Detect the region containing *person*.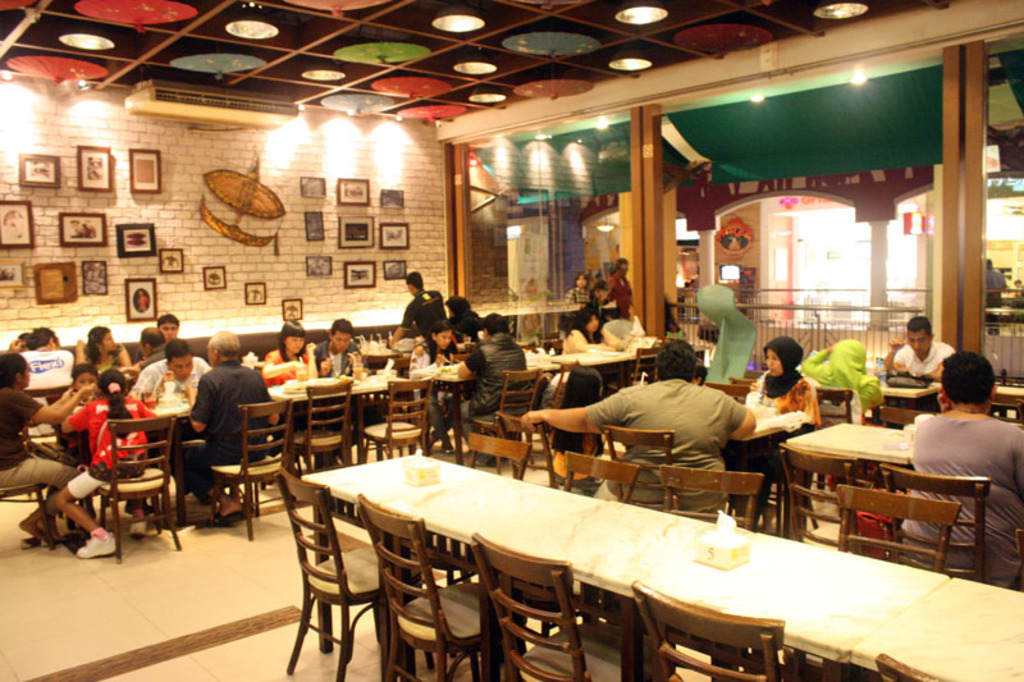
406,316,466,462.
